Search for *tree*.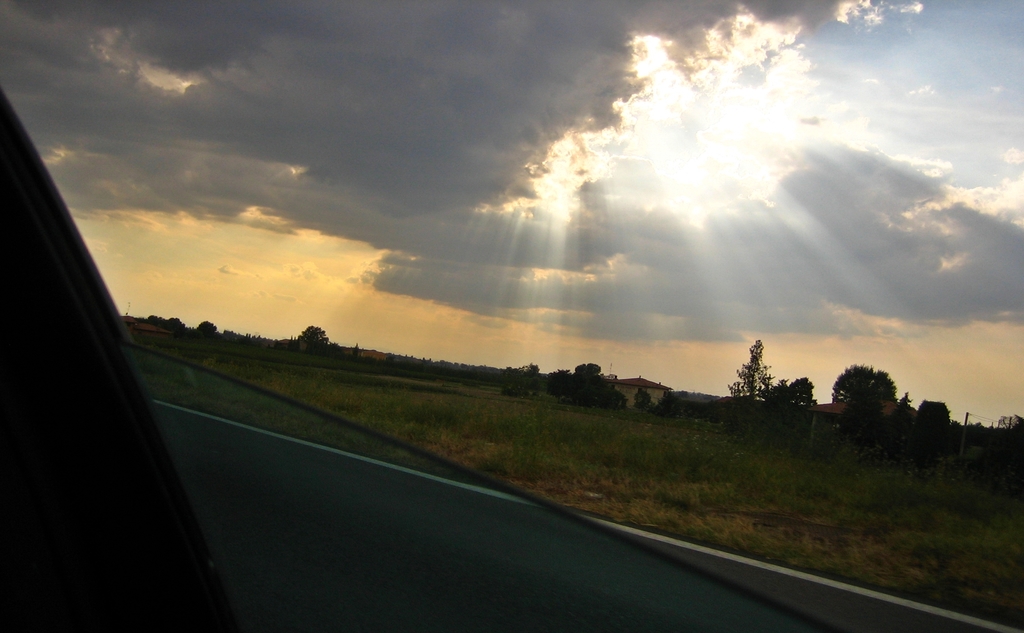
Found at (x1=565, y1=359, x2=614, y2=401).
